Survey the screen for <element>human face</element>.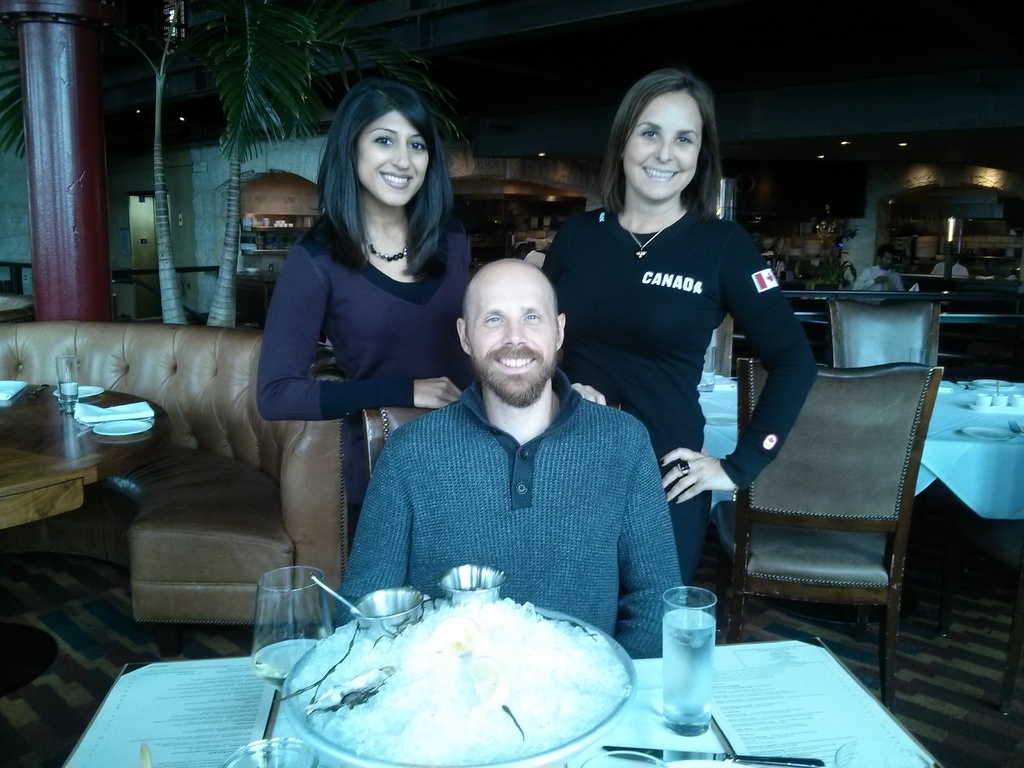
Survey found: pyautogui.locateOnScreen(625, 88, 700, 198).
